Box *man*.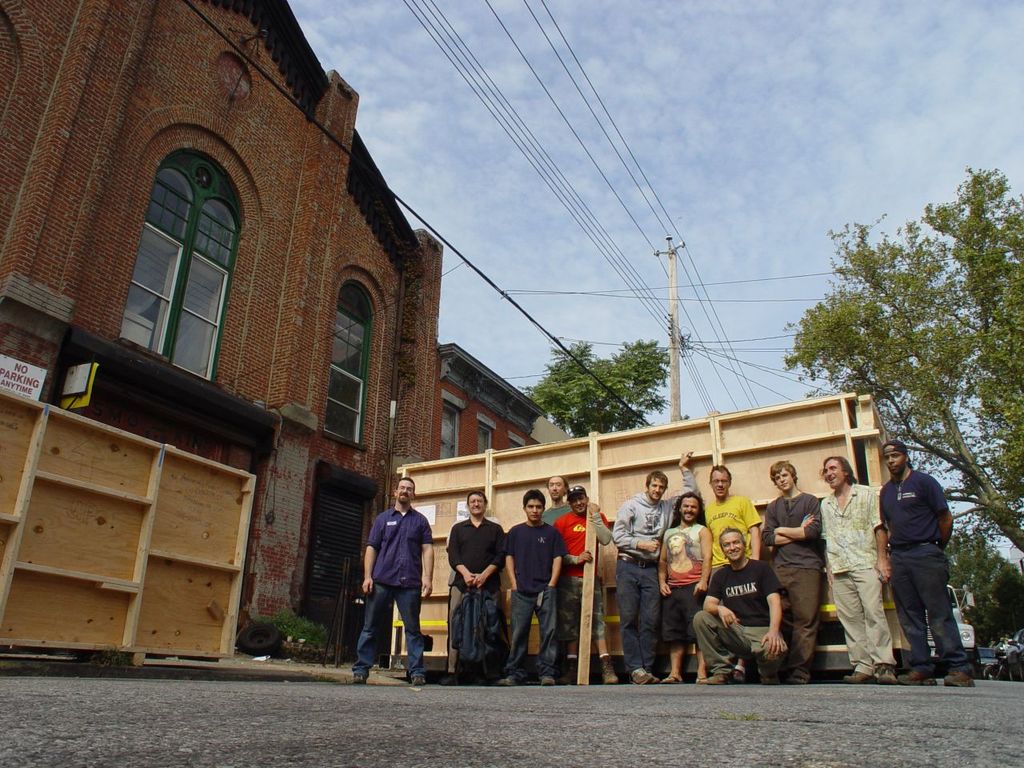
349:474:437:689.
